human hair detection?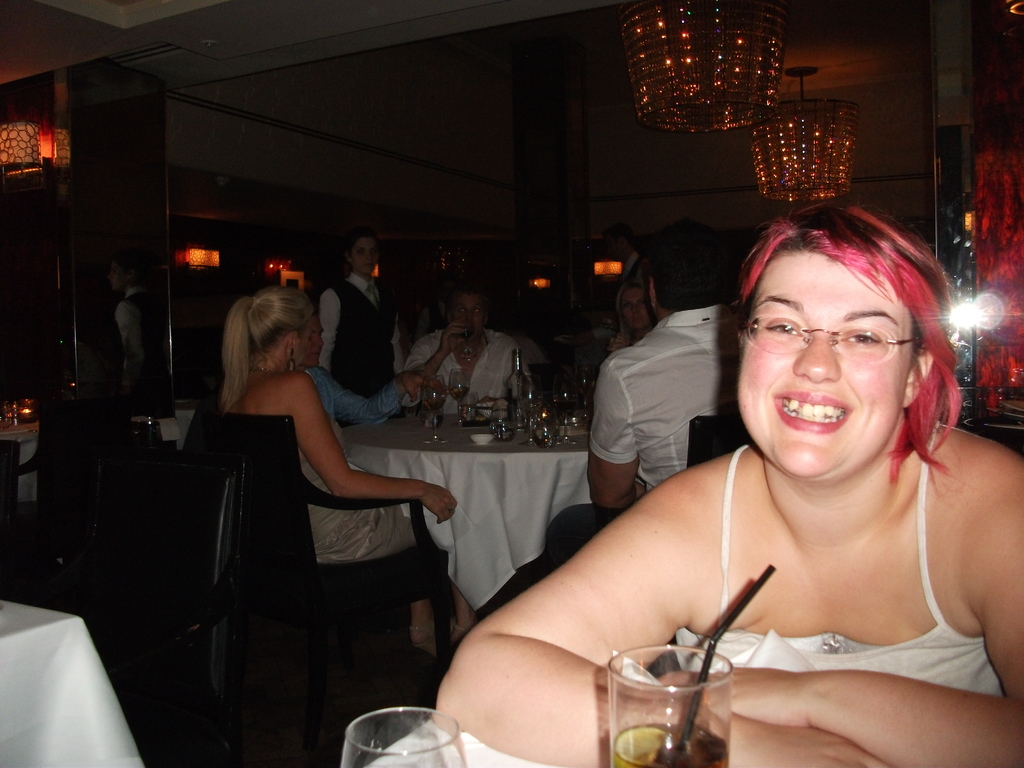
detection(342, 227, 374, 259)
